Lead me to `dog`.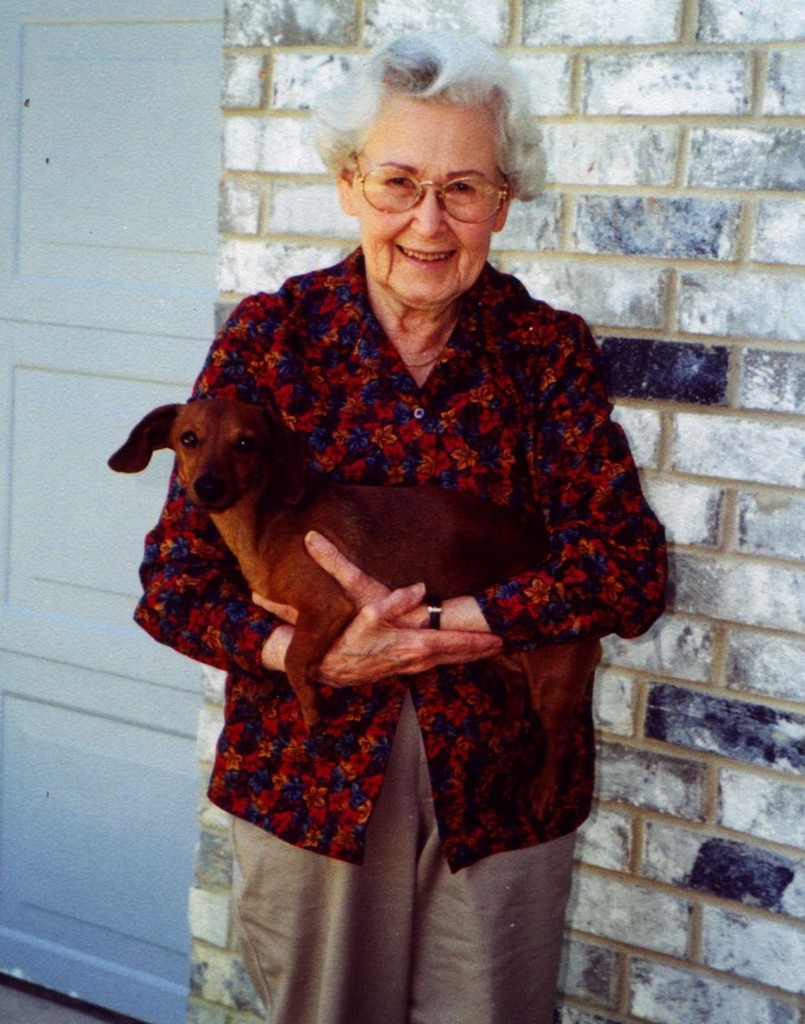
Lead to bbox=(107, 399, 602, 830).
